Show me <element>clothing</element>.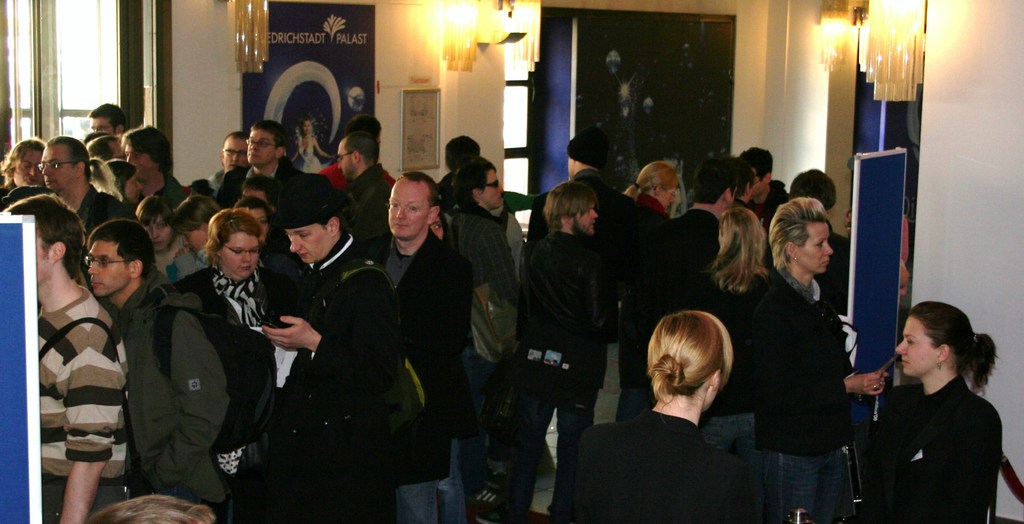
<element>clothing</element> is here: 524, 165, 627, 275.
